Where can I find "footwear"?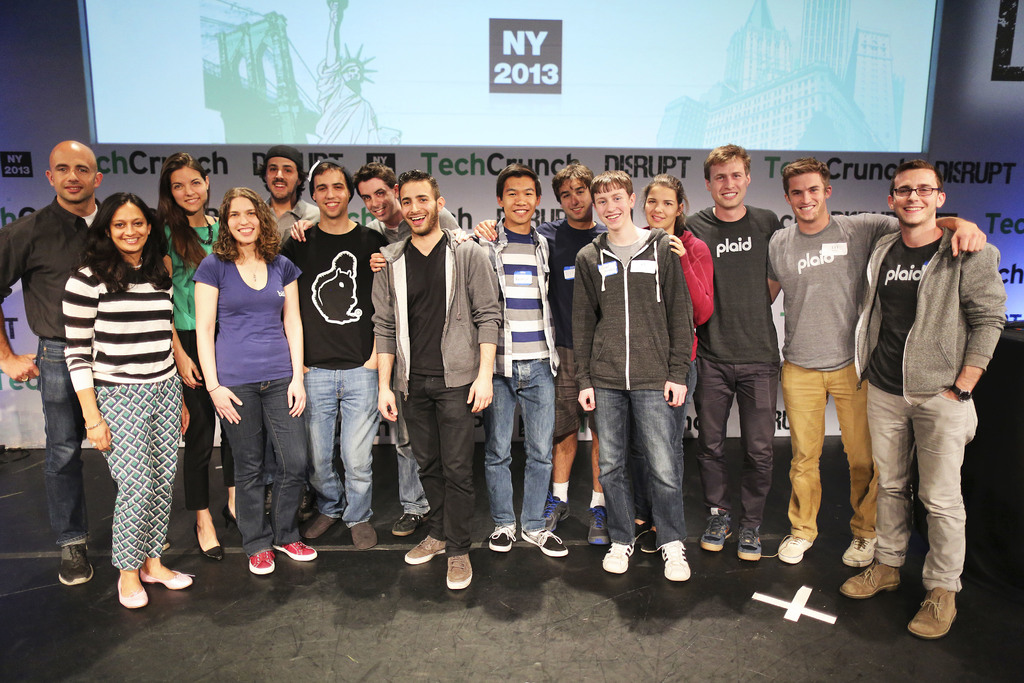
You can find it at x1=352, y1=522, x2=381, y2=553.
